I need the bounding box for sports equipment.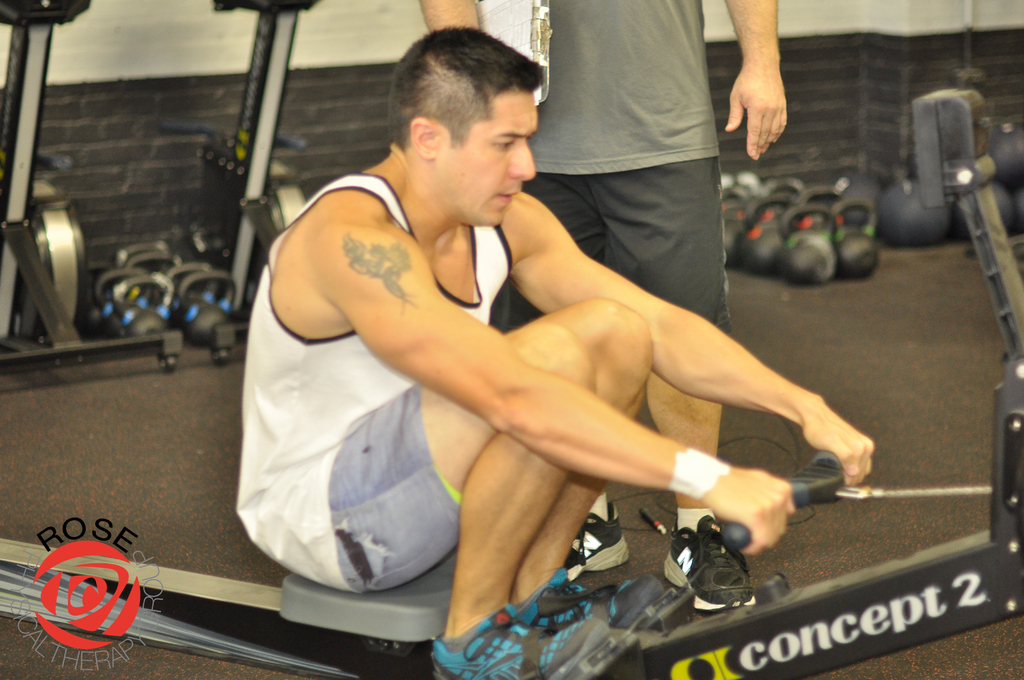
Here it is: 662:515:758:616.
